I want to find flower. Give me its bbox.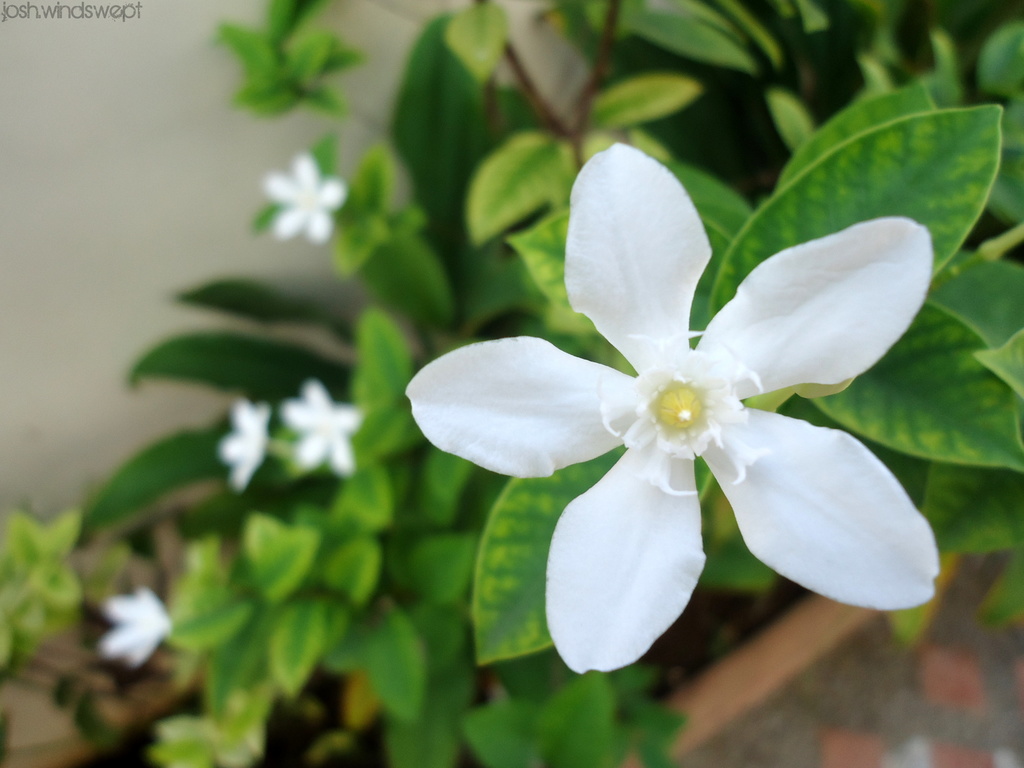
bbox=[282, 378, 364, 479].
